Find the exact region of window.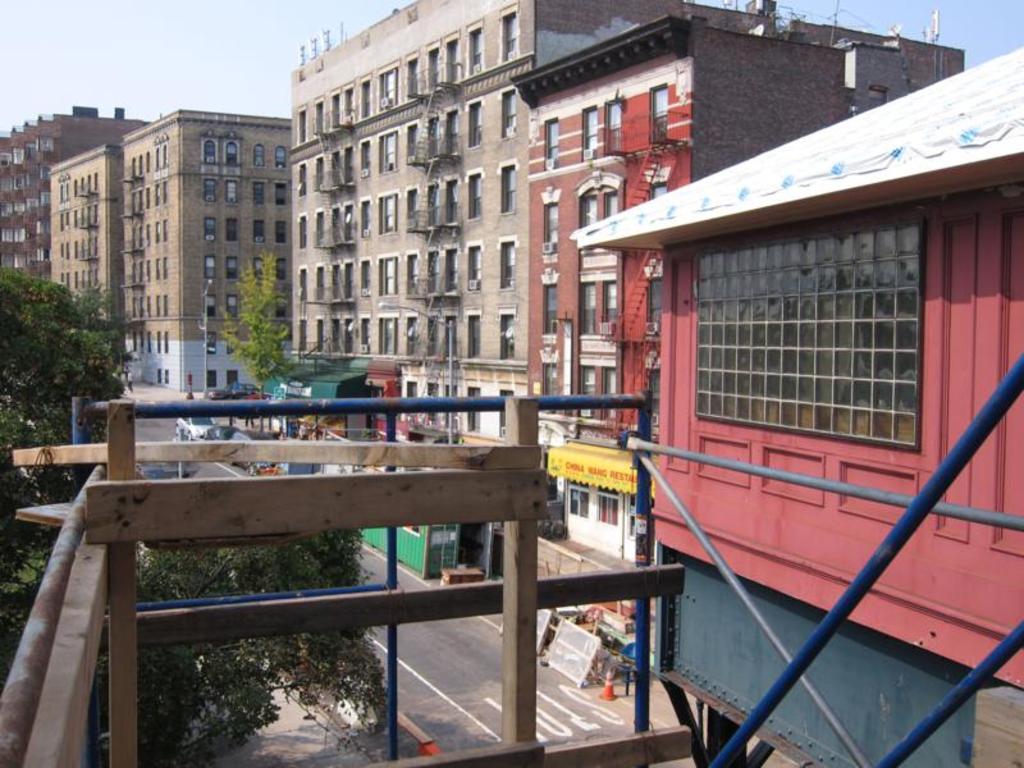
Exact region: box(454, 310, 483, 360).
